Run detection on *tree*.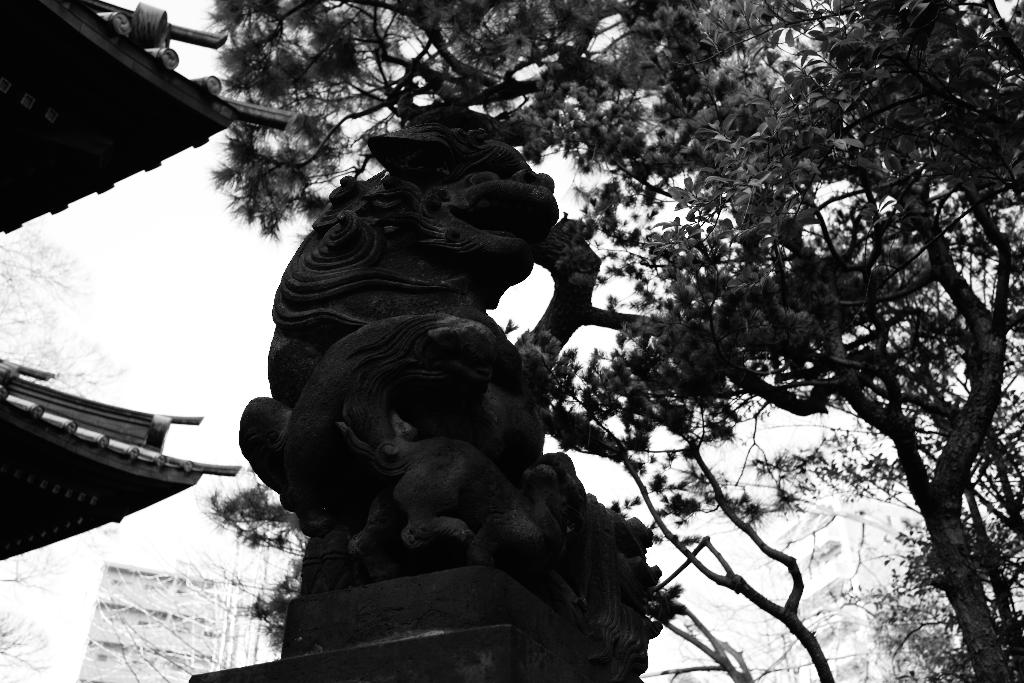
Result: (left=214, top=0, right=1023, bottom=682).
